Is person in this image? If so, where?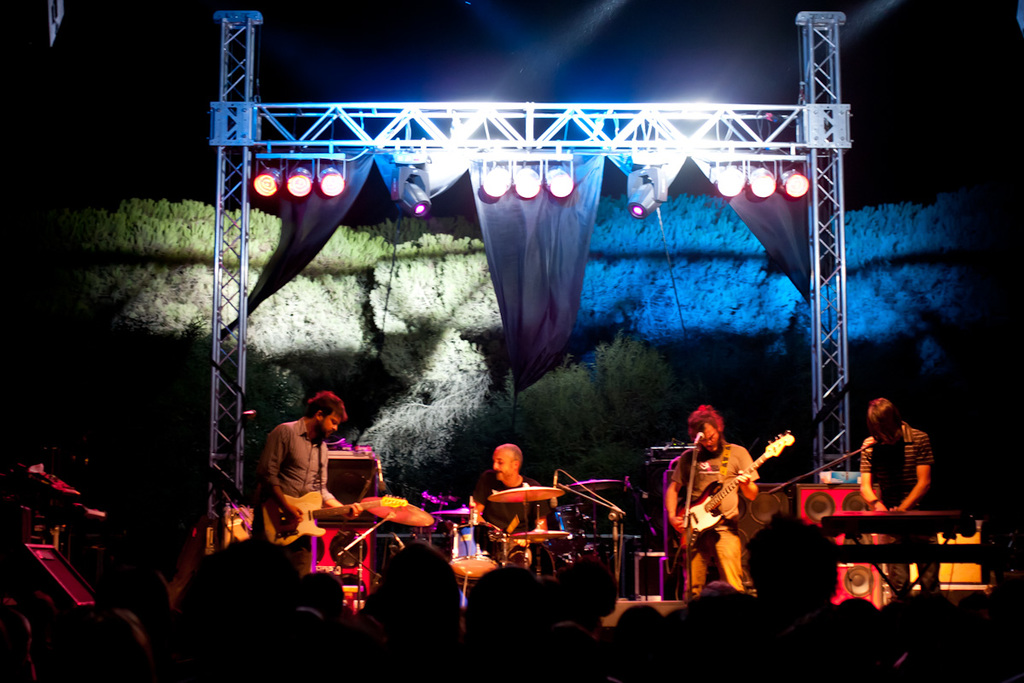
Yes, at [655,402,763,595].
